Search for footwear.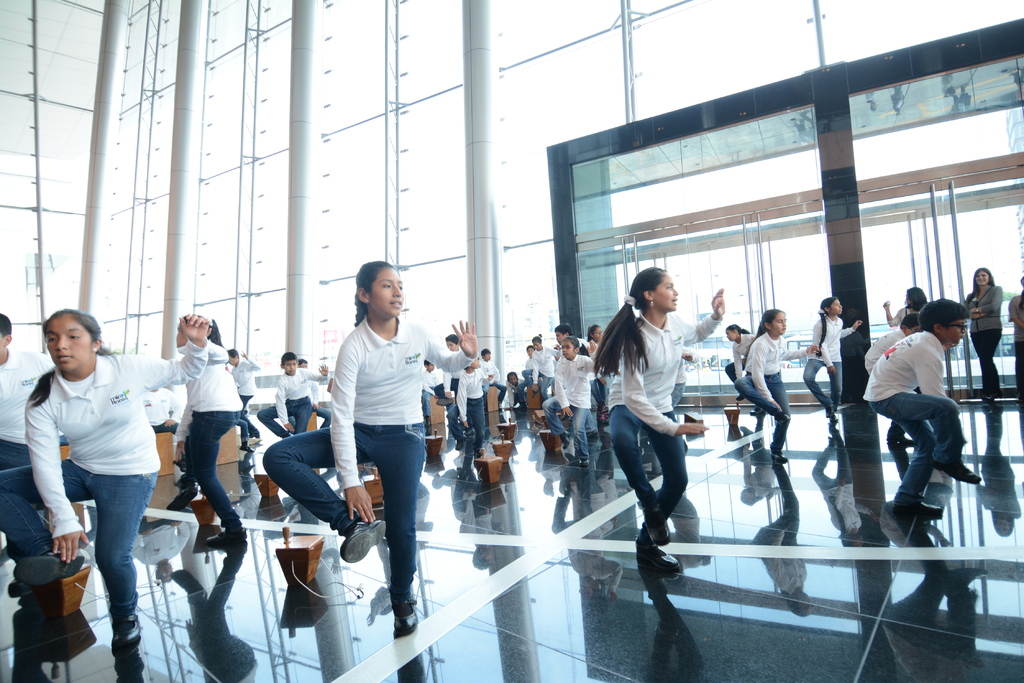
Found at (338, 516, 389, 566).
